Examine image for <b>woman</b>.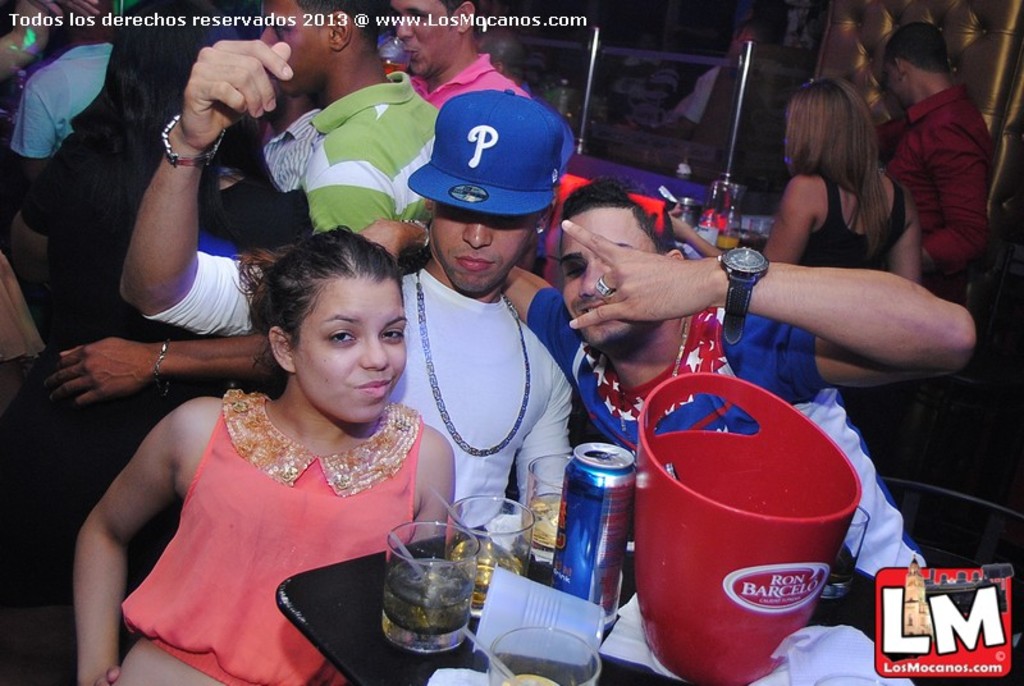
Examination result: 84:183:433:685.
